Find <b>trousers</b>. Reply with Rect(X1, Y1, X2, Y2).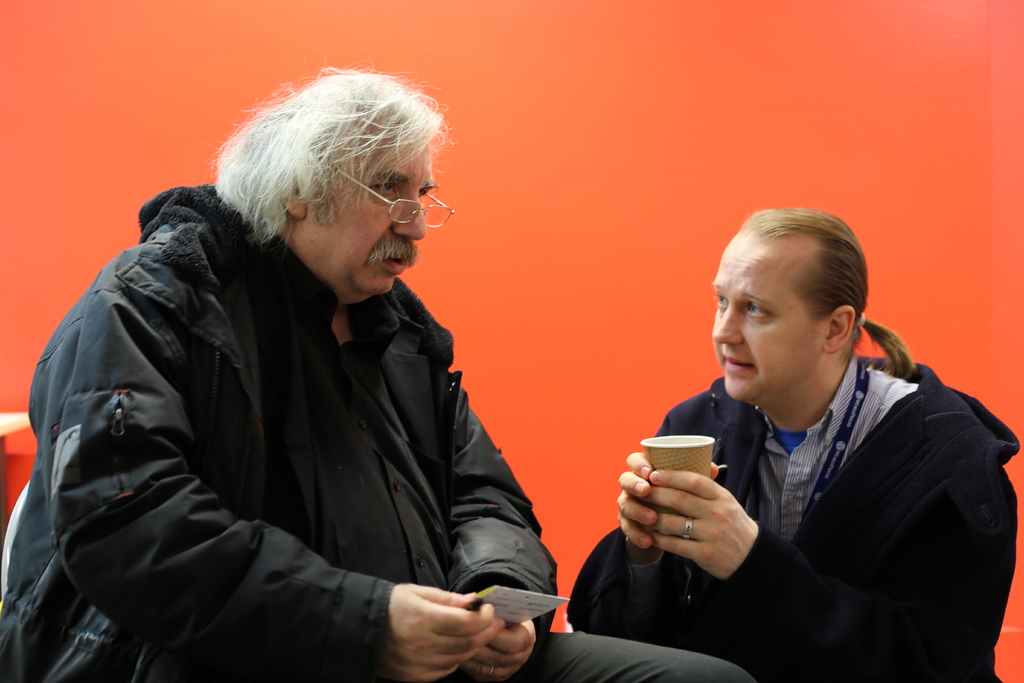
Rect(458, 625, 758, 682).
